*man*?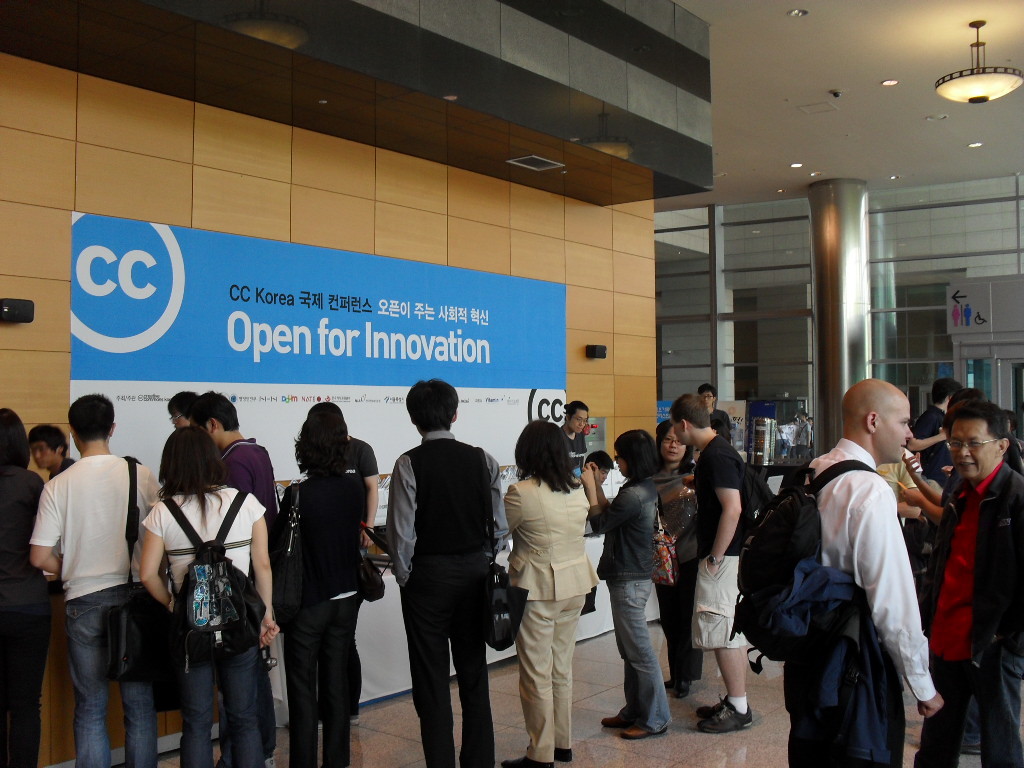
crop(29, 389, 165, 767)
